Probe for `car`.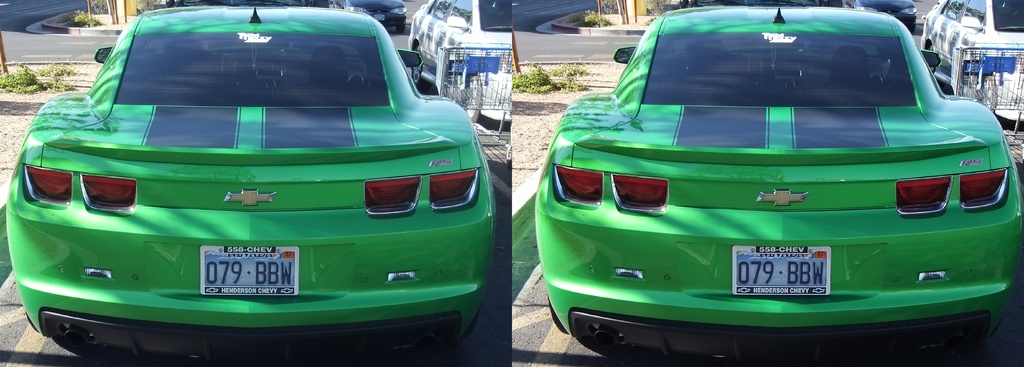
Probe result: crop(348, 0, 410, 33).
